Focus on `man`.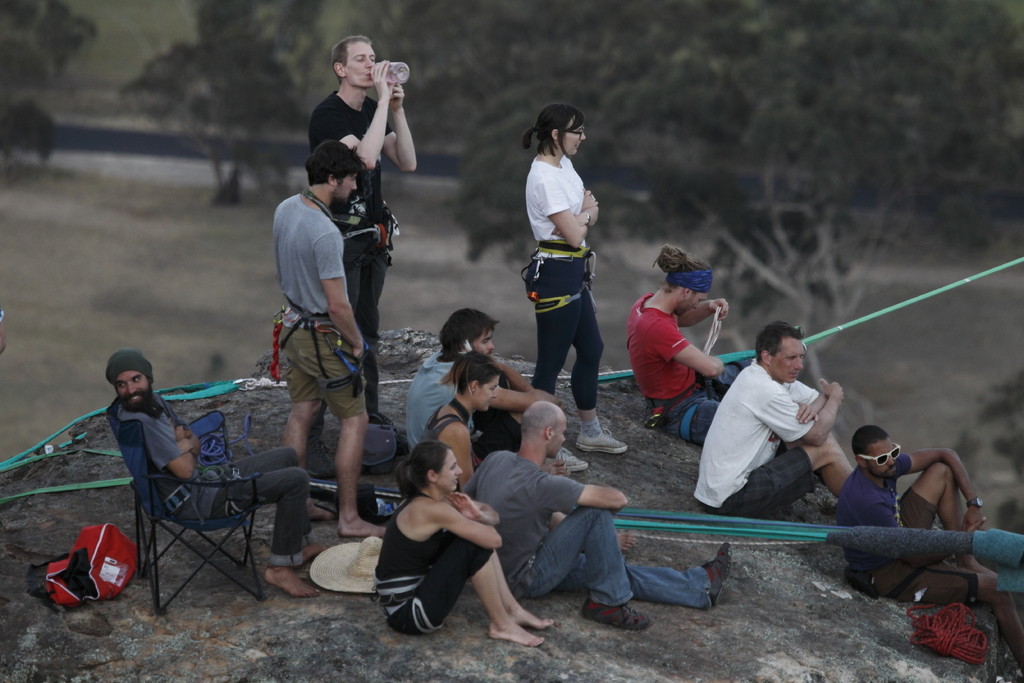
Focused at locate(837, 422, 1023, 676).
